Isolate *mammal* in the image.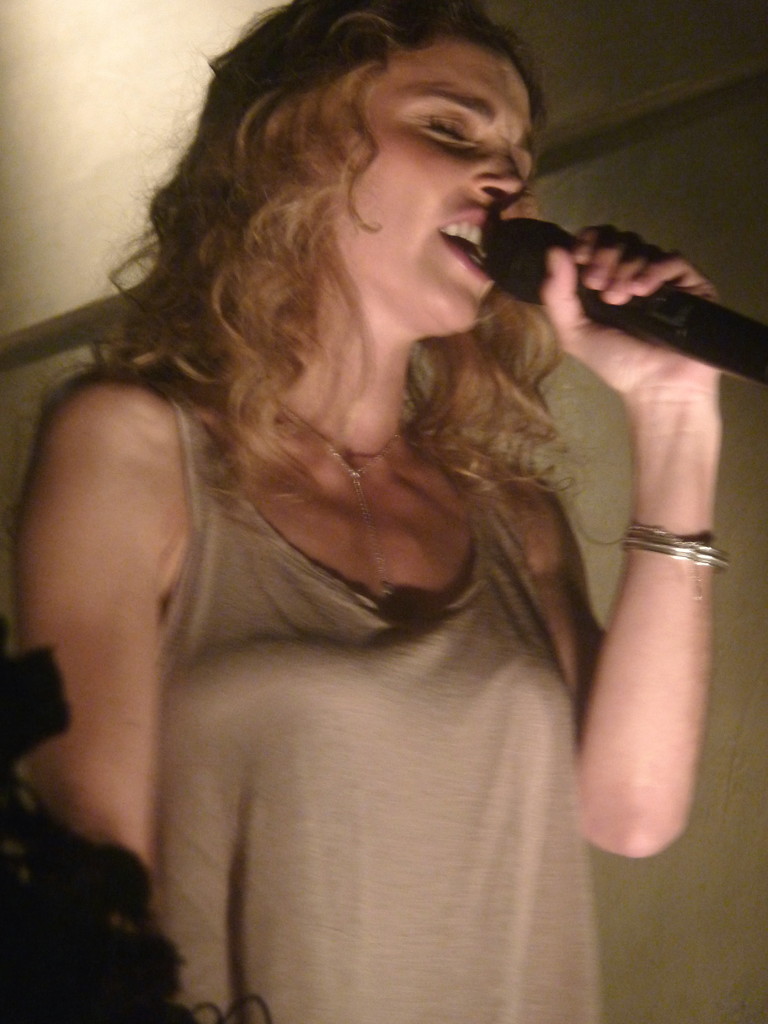
Isolated region: l=0, t=0, r=726, b=1023.
